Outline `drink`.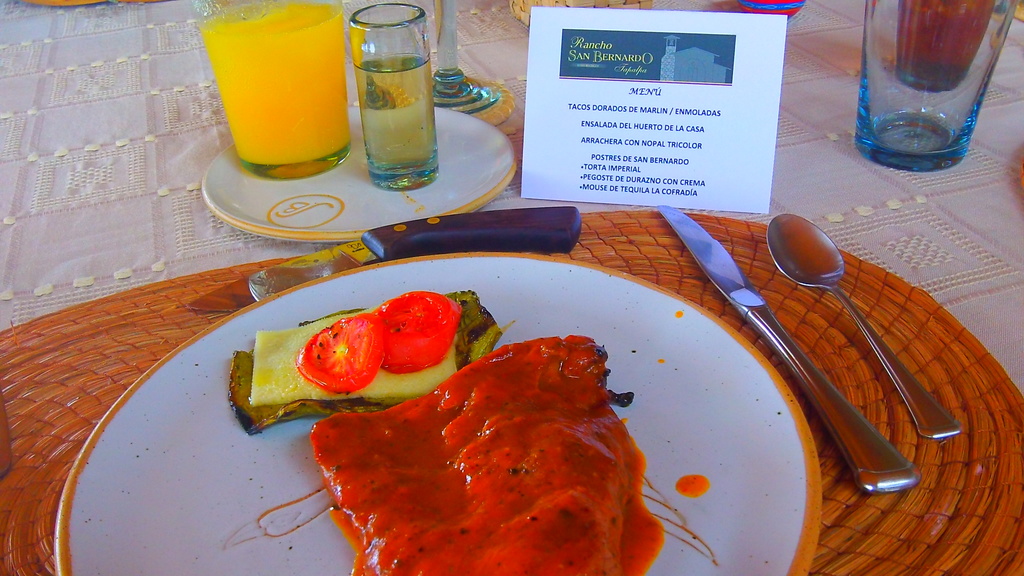
Outline: 355, 55, 440, 168.
